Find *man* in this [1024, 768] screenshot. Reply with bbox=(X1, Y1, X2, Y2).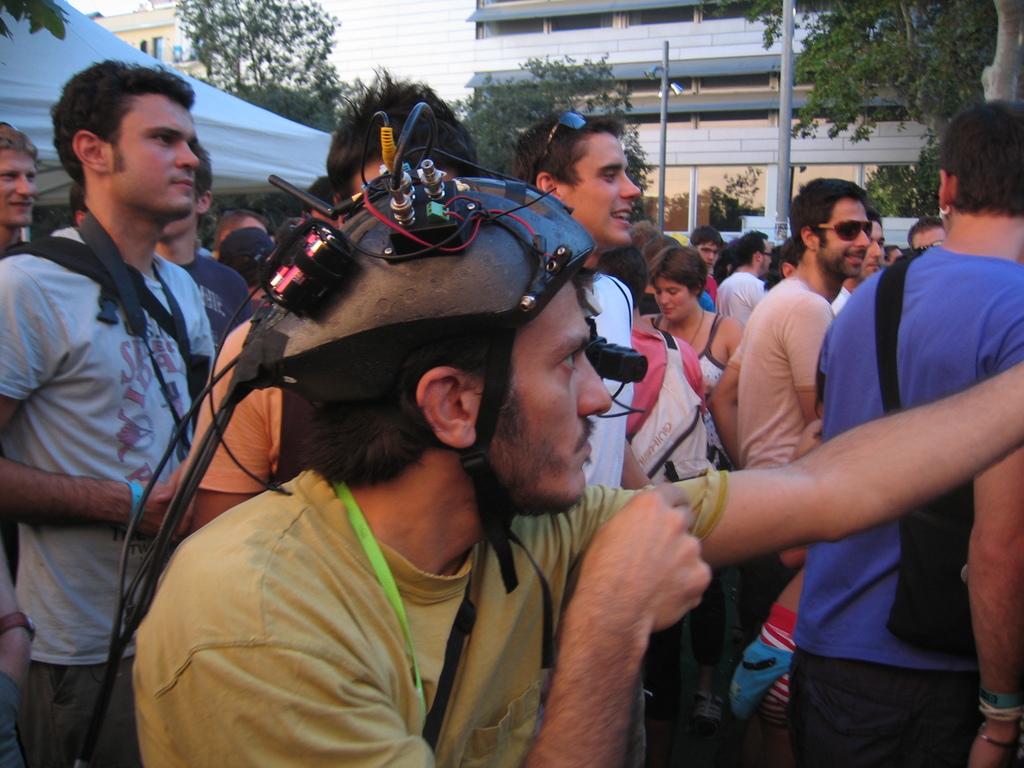
bbox=(507, 108, 673, 763).
